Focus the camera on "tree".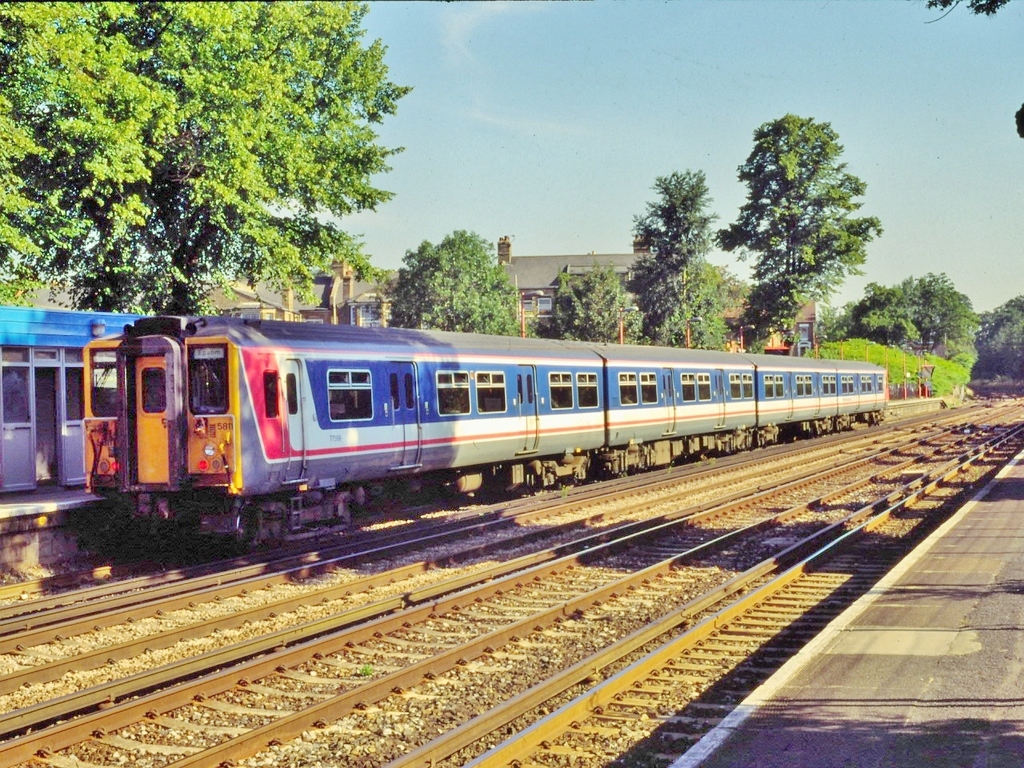
Focus region: [left=90, top=0, right=414, bottom=316].
